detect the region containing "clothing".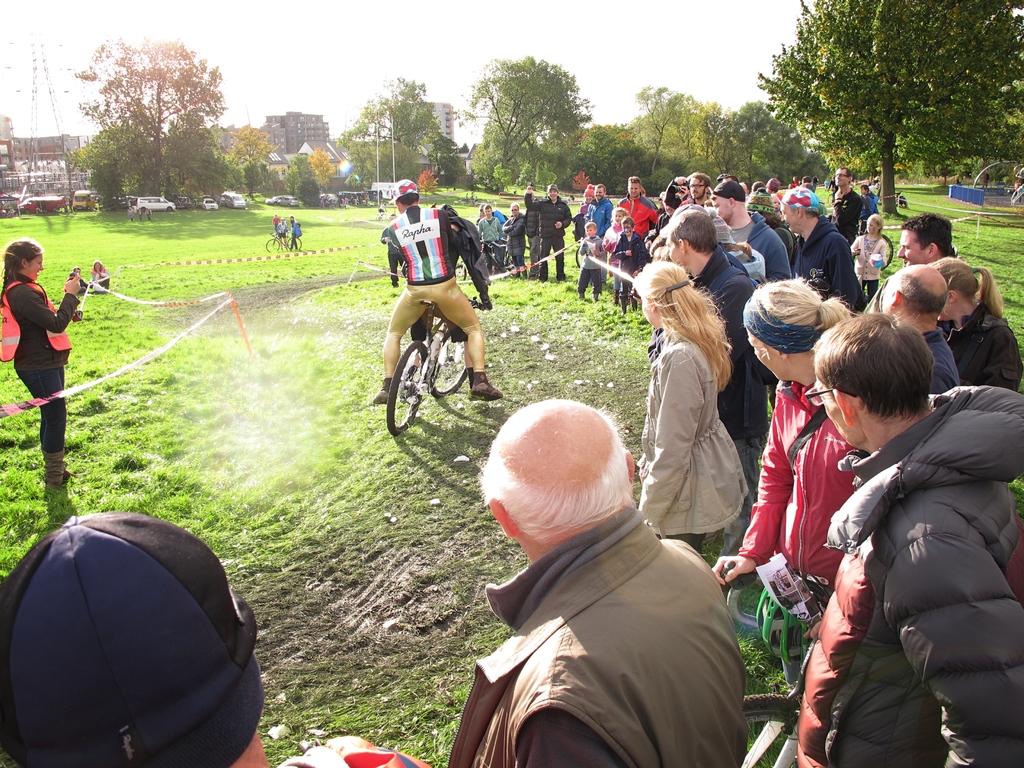
(left=0, top=273, right=81, bottom=481).
